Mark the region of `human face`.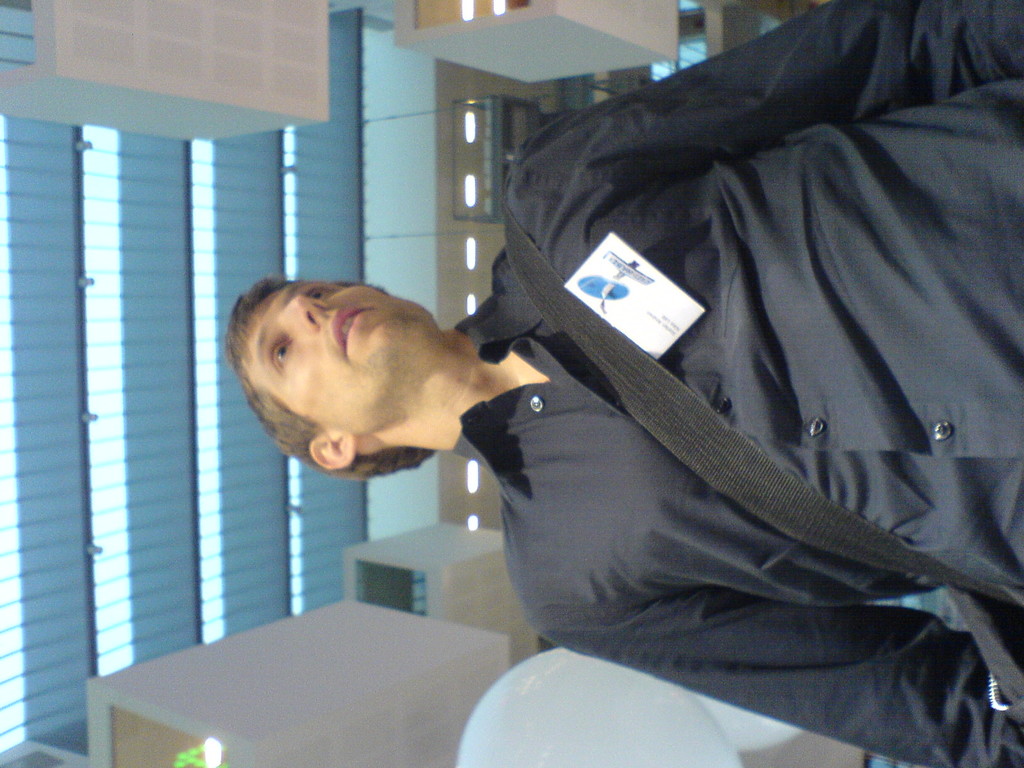
Region: 241,280,435,431.
